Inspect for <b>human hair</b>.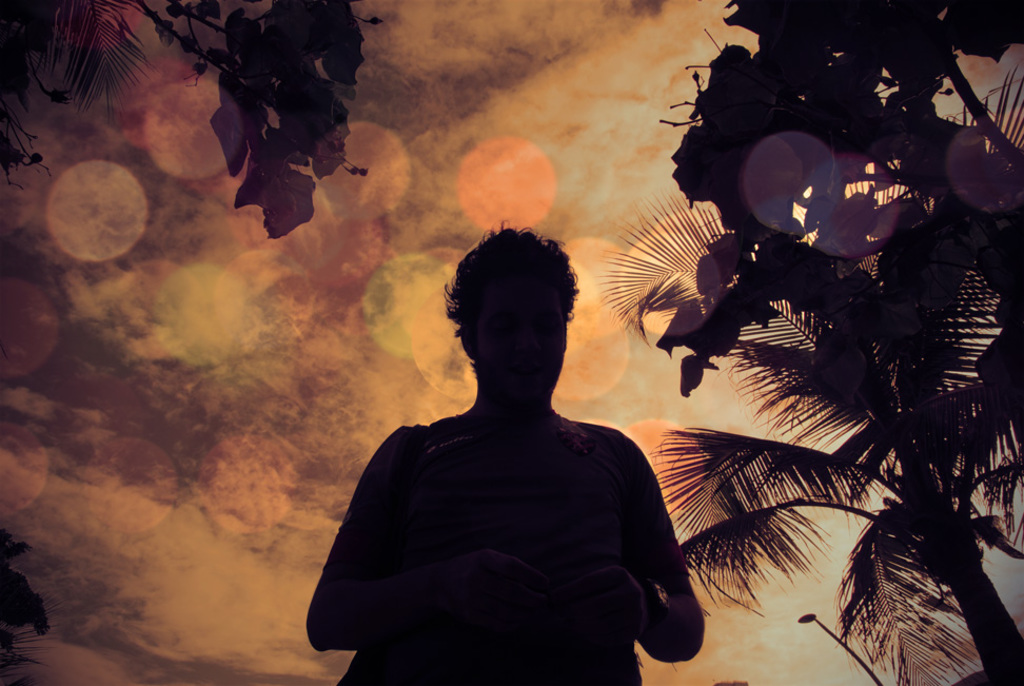
Inspection: bbox=(426, 230, 576, 396).
